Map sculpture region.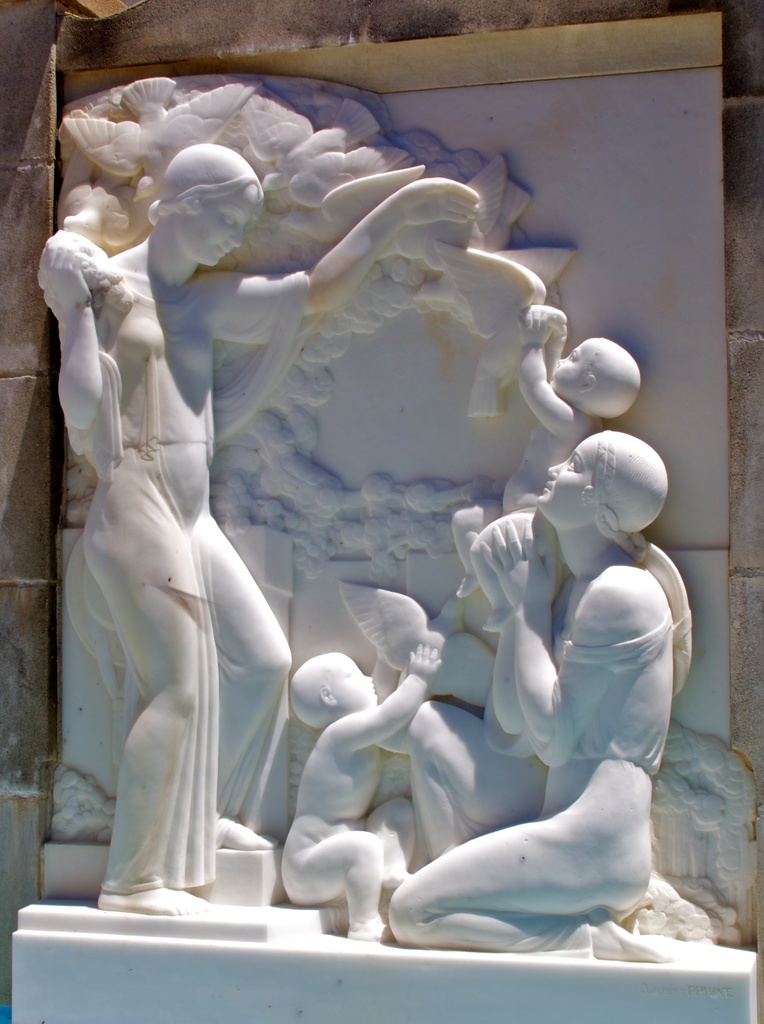
Mapped to 68:51:728:998.
